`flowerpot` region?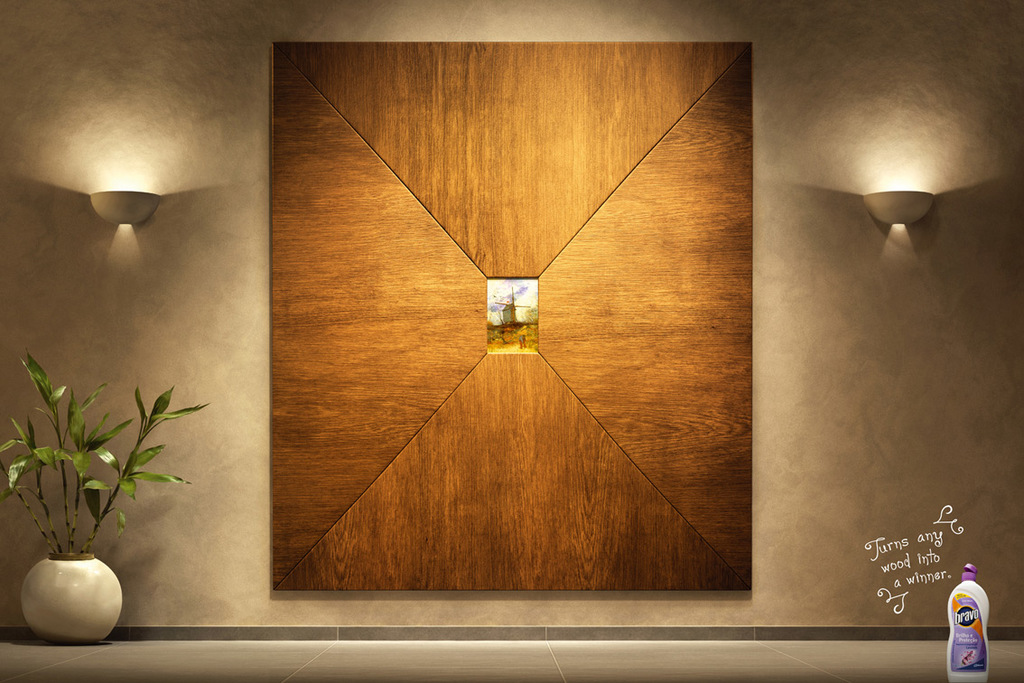
x1=24 y1=551 x2=123 y2=647
